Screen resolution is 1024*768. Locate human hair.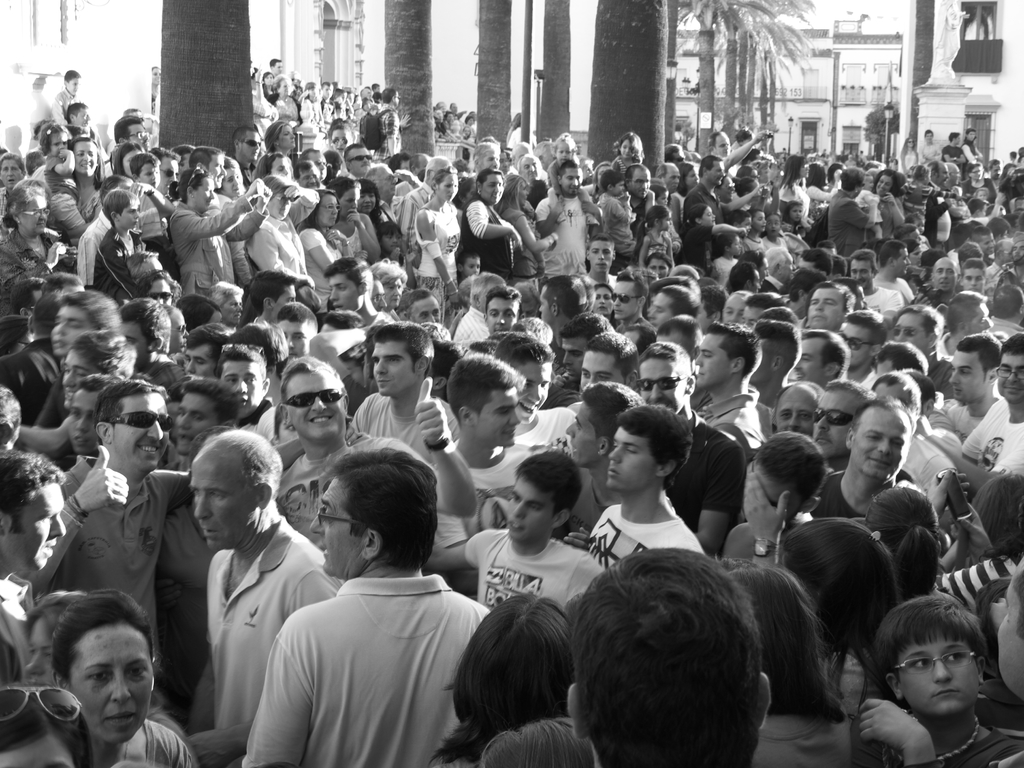
(751, 433, 829, 498).
